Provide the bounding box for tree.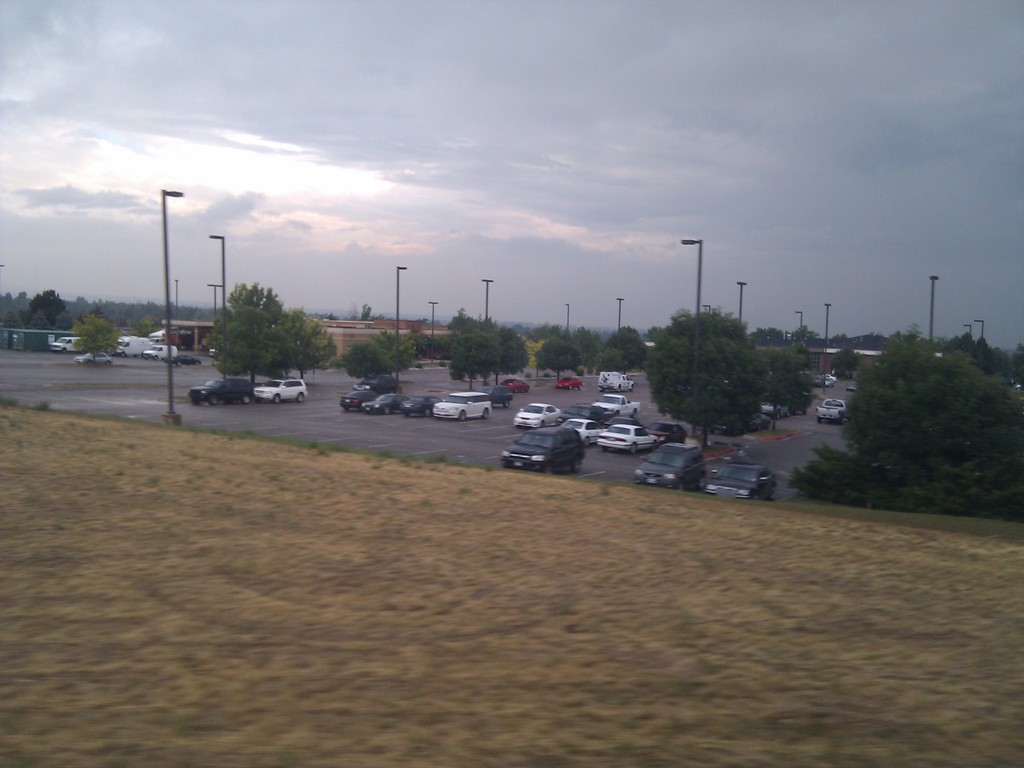
525 339 584 386.
